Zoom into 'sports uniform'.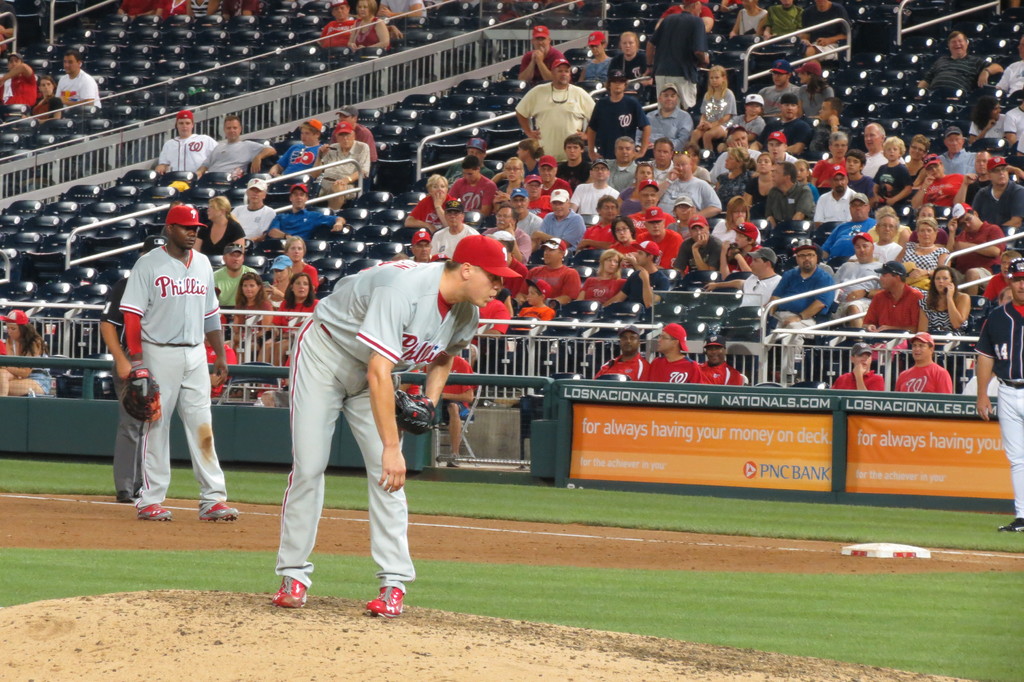
Zoom target: [left=56, top=70, right=102, bottom=110].
